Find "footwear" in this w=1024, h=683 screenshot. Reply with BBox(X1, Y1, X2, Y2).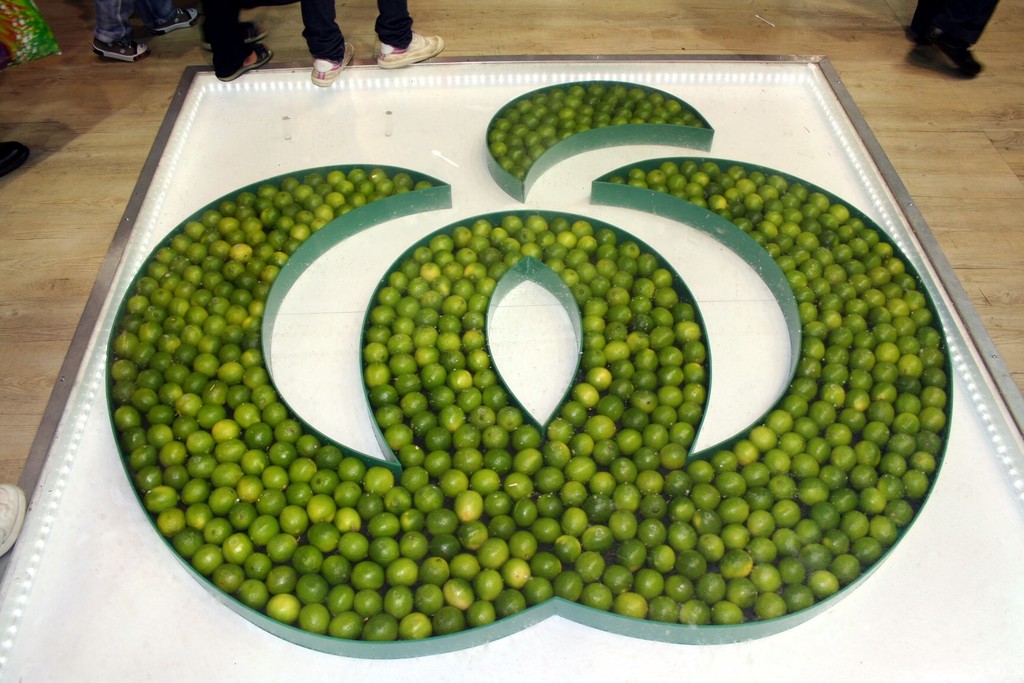
BBox(149, 6, 196, 37).
